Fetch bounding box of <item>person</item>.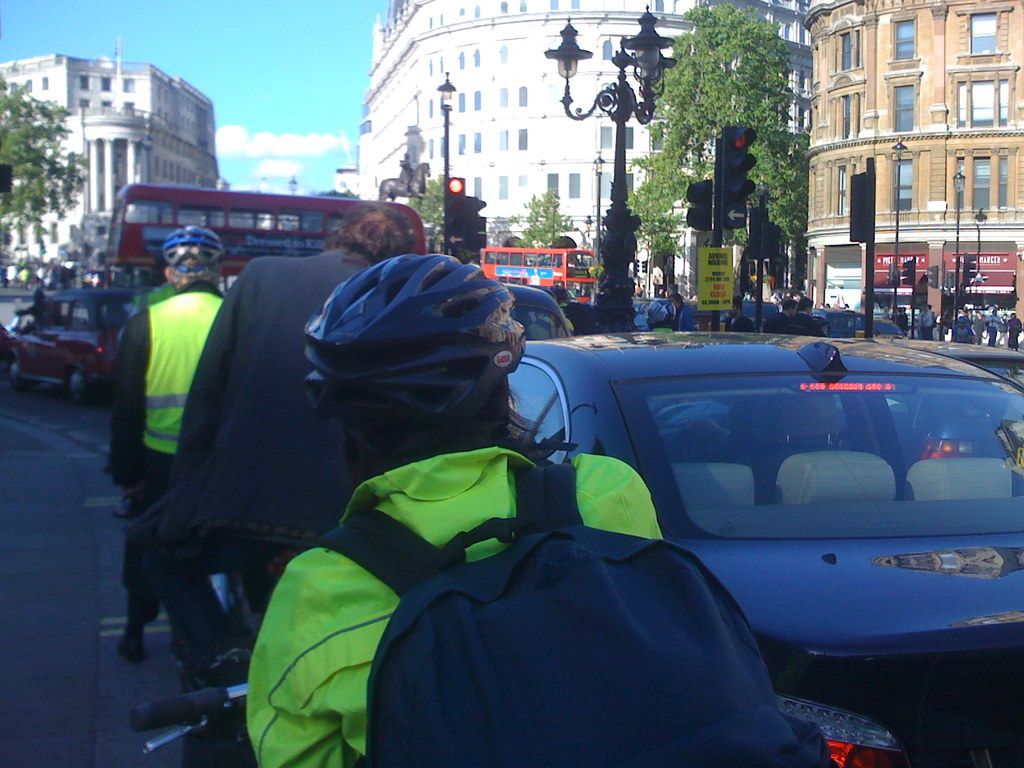
Bbox: (x1=918, y1=301, x2=939, y2=344).
